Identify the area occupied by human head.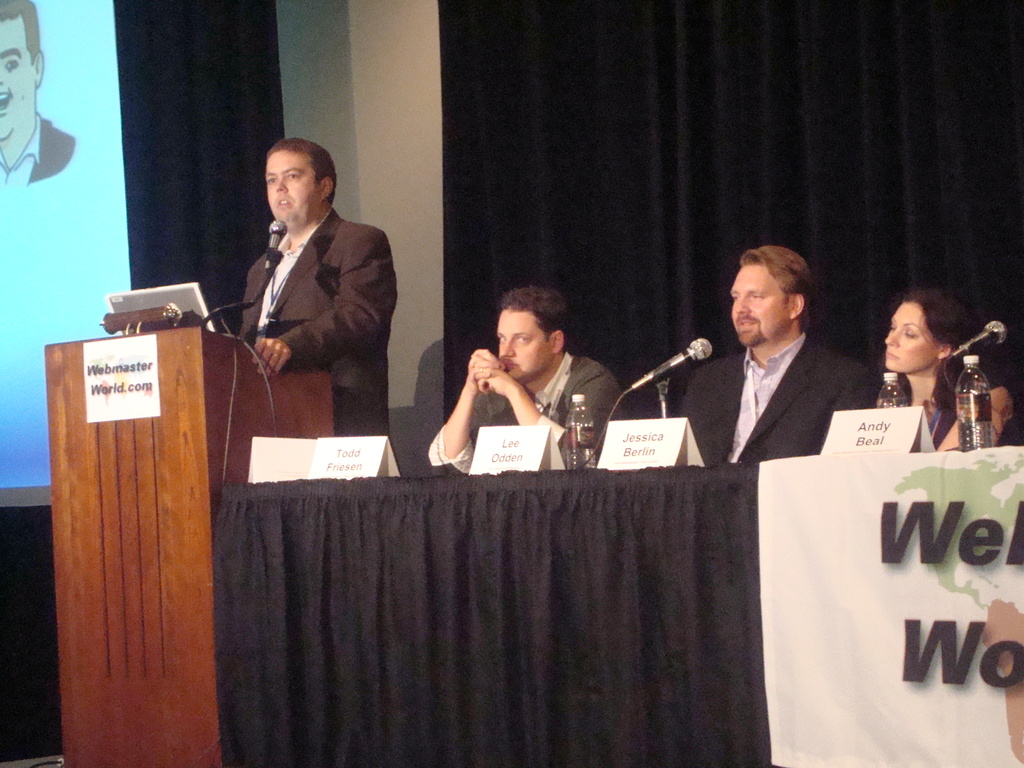
Area: 499/284/568/382.
